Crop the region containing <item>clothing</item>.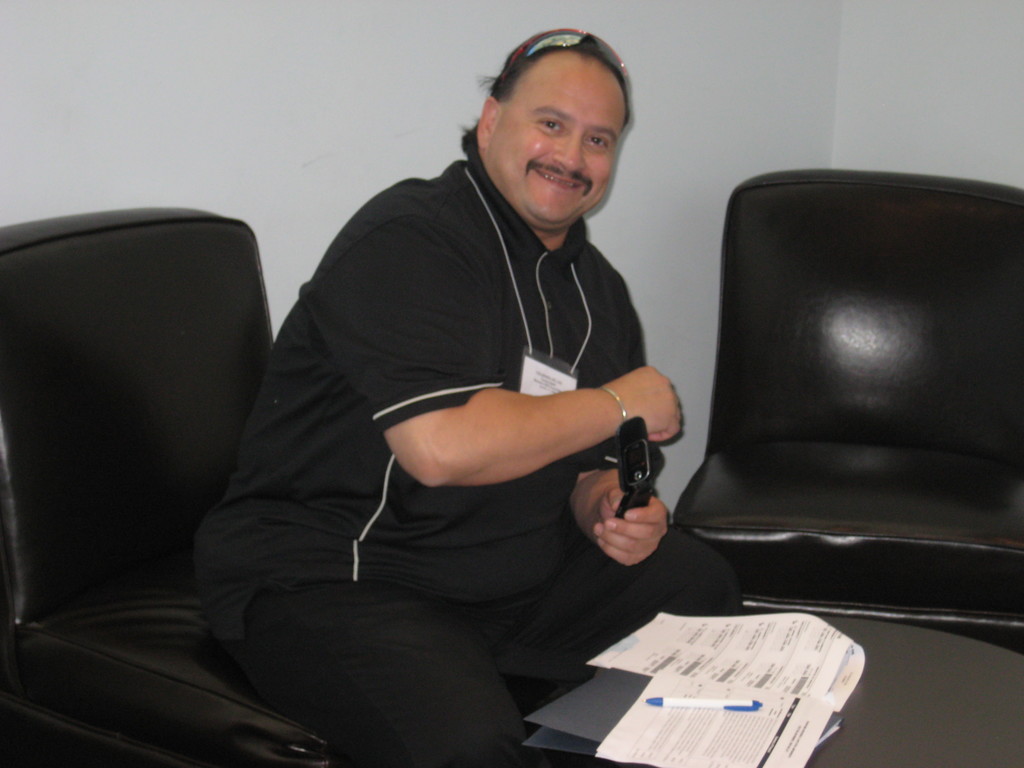
Crop region: bbox=(205, 69, 717, 720).
